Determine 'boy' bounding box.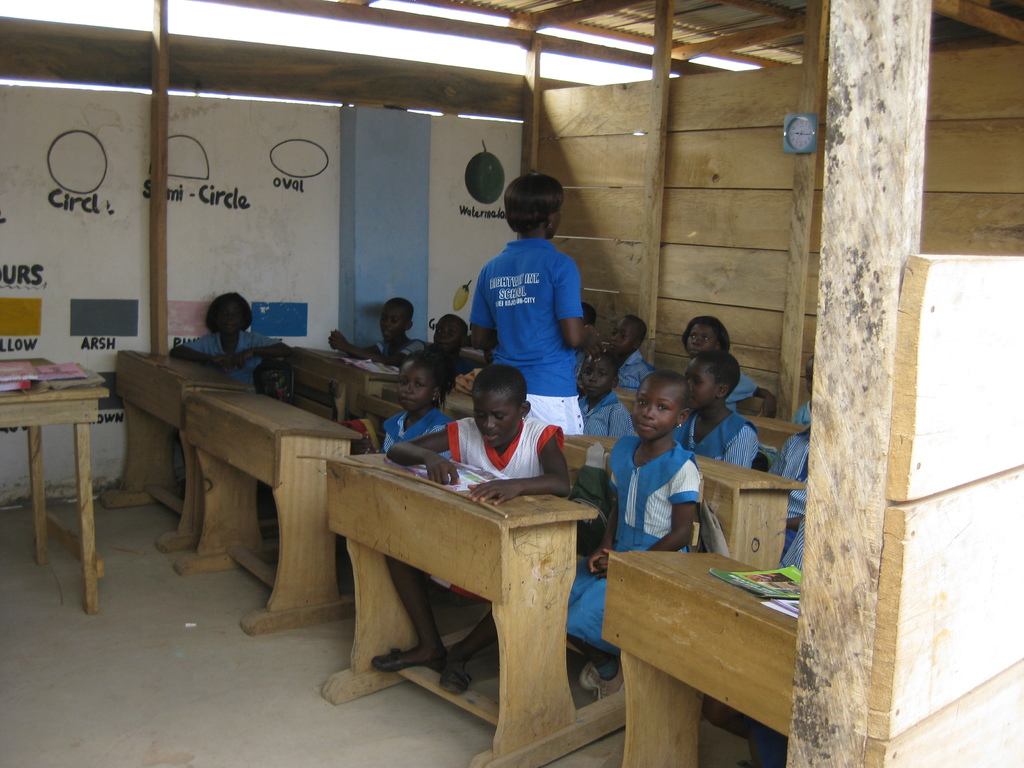
Determined: 604, 312, 657, 394.
